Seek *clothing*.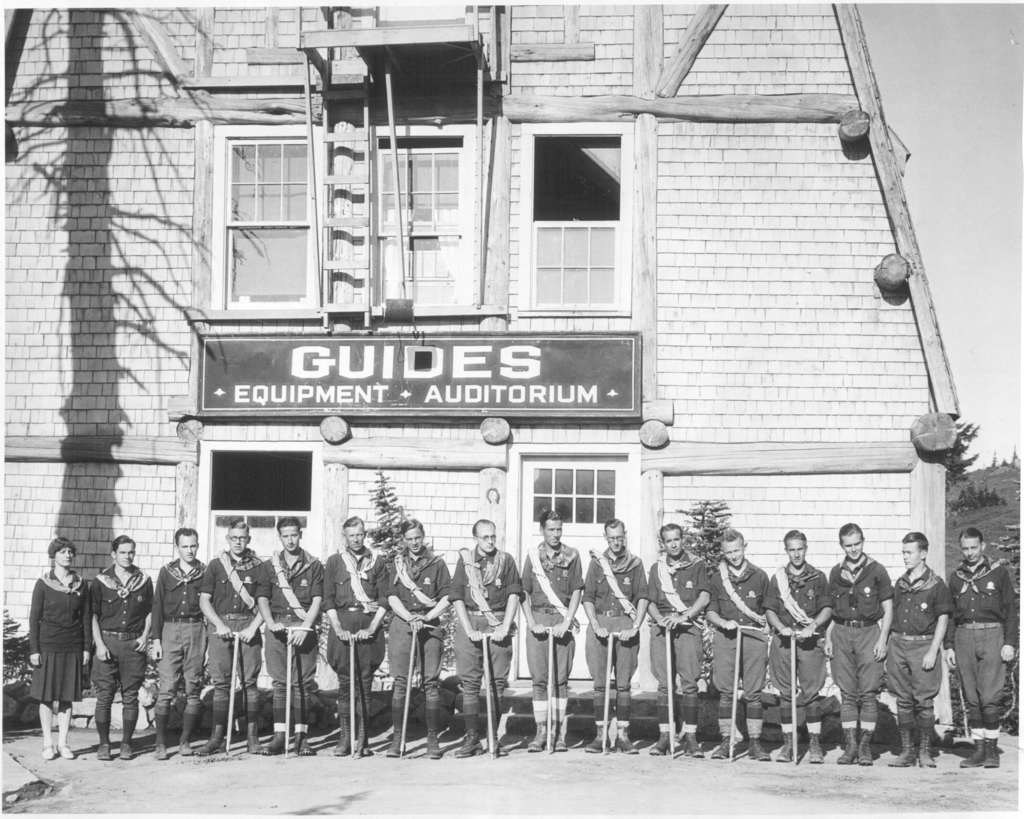
584,549,647,735.
